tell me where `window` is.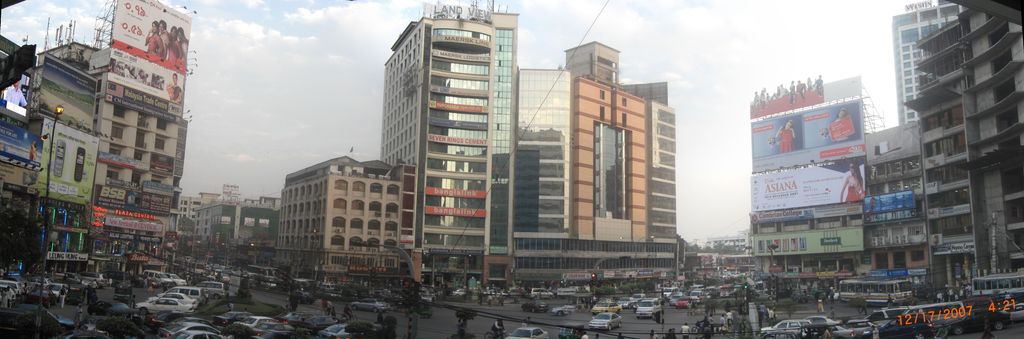
`window` is at {"left": 388, "top": 204, "right": 396, "bottom": 215}.
